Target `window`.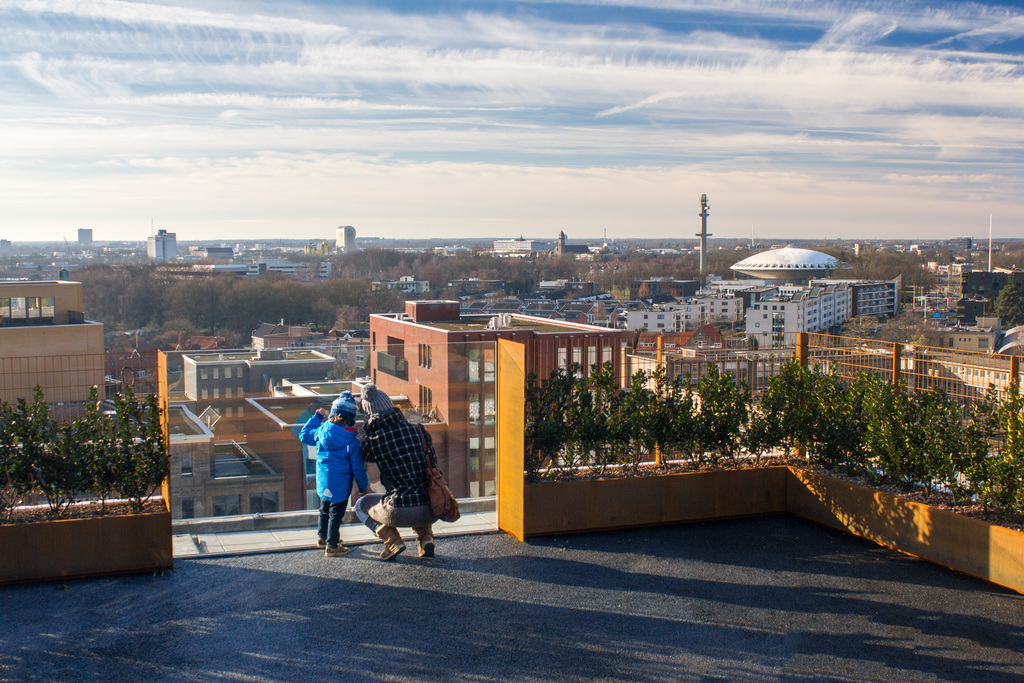
Target region: bbox=(223, 388, 230, 400).
